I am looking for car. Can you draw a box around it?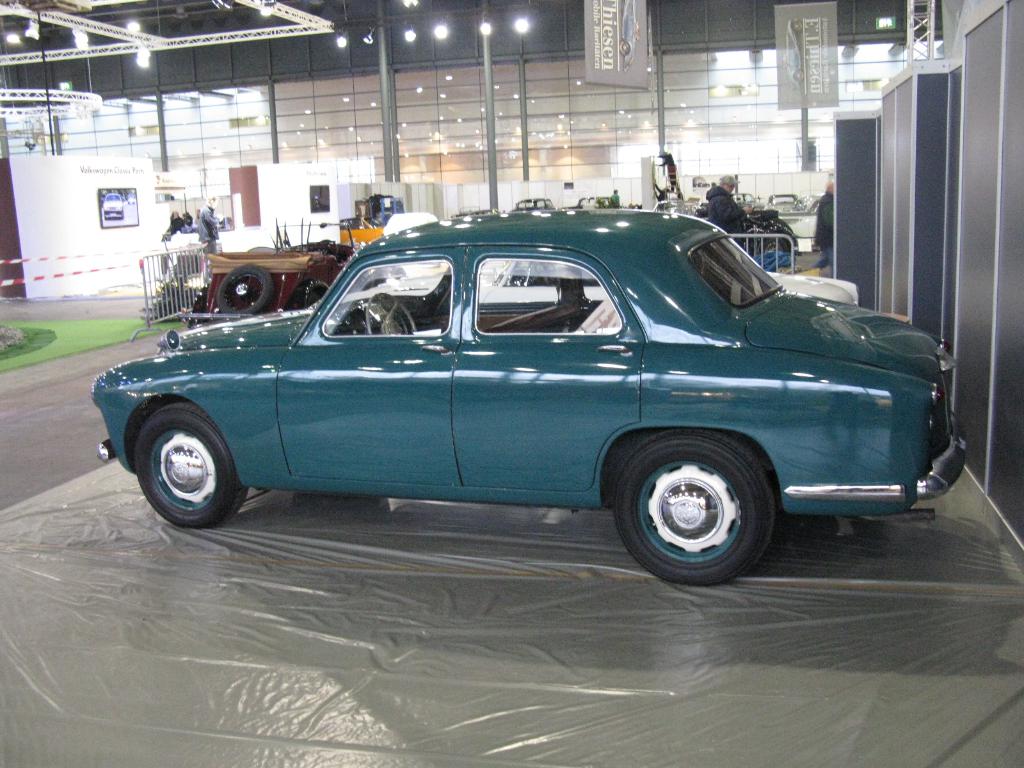
Sure, the bounding box is select_region(575, 196, 619, 209).
